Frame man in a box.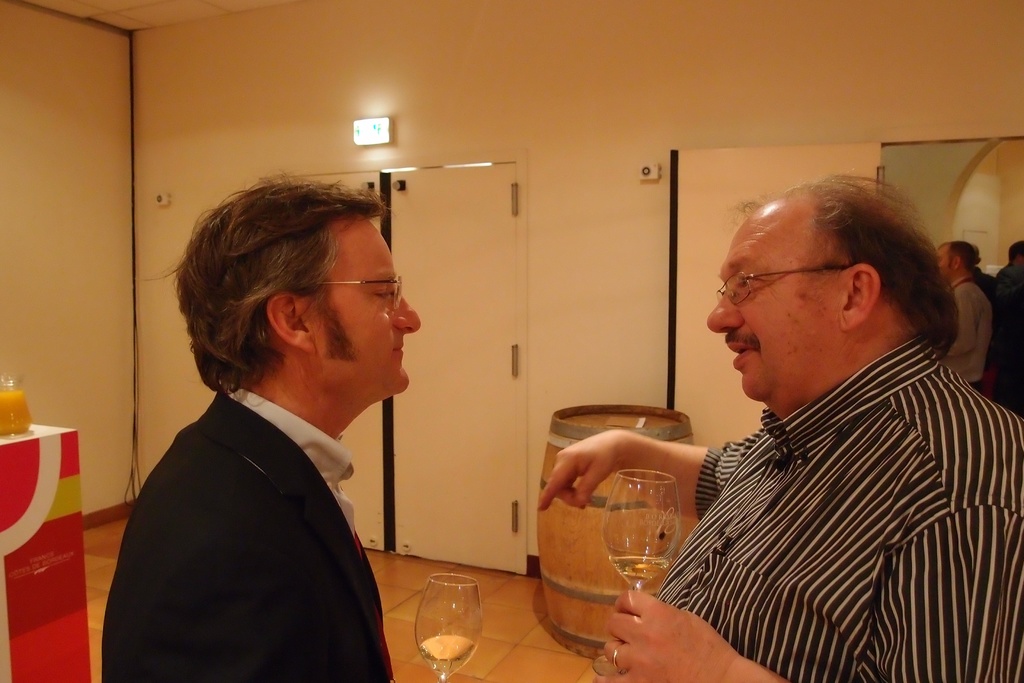
region(536, 172, 1023, 682).
